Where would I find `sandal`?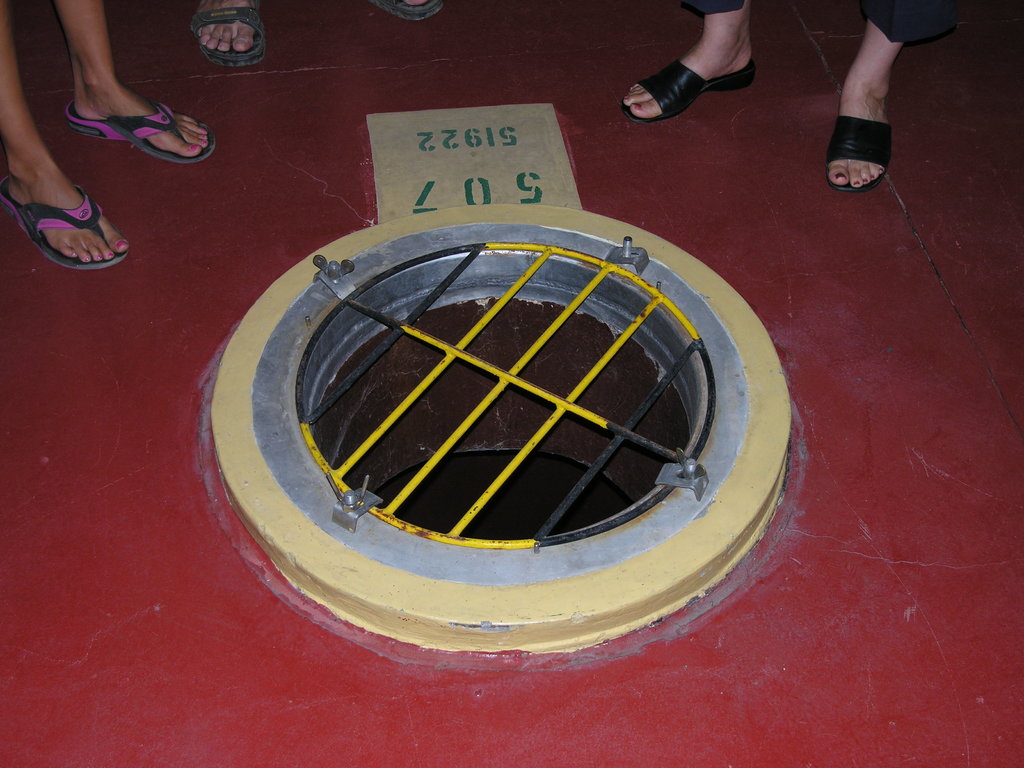
At (x1=369, y1=0, x2=445, y2=20).
